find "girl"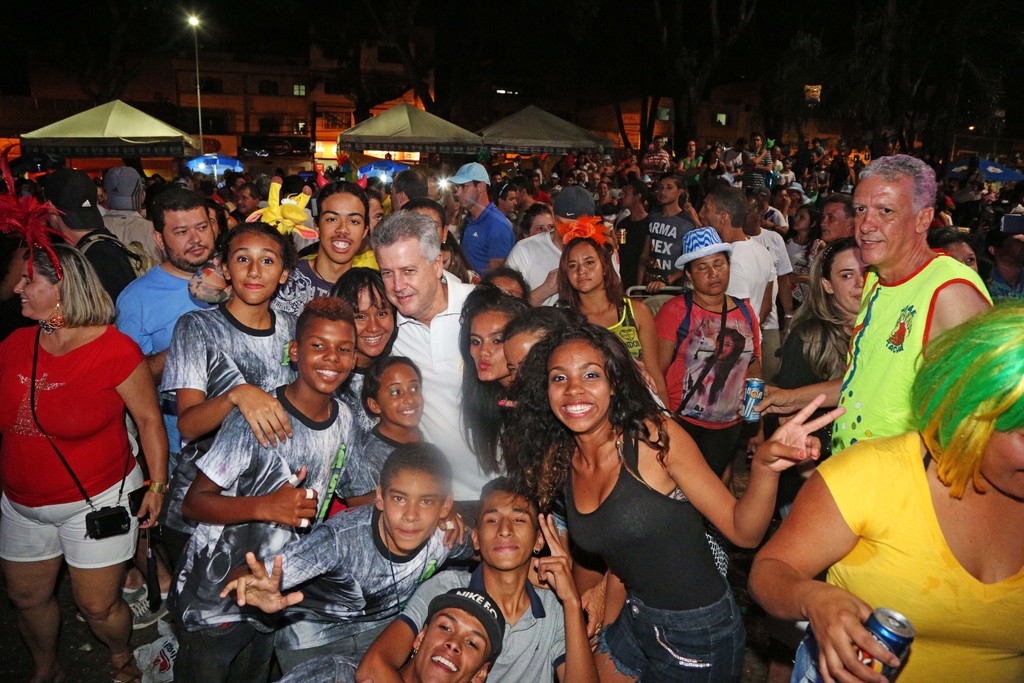
BBox(752, 304, 1023, 682)
